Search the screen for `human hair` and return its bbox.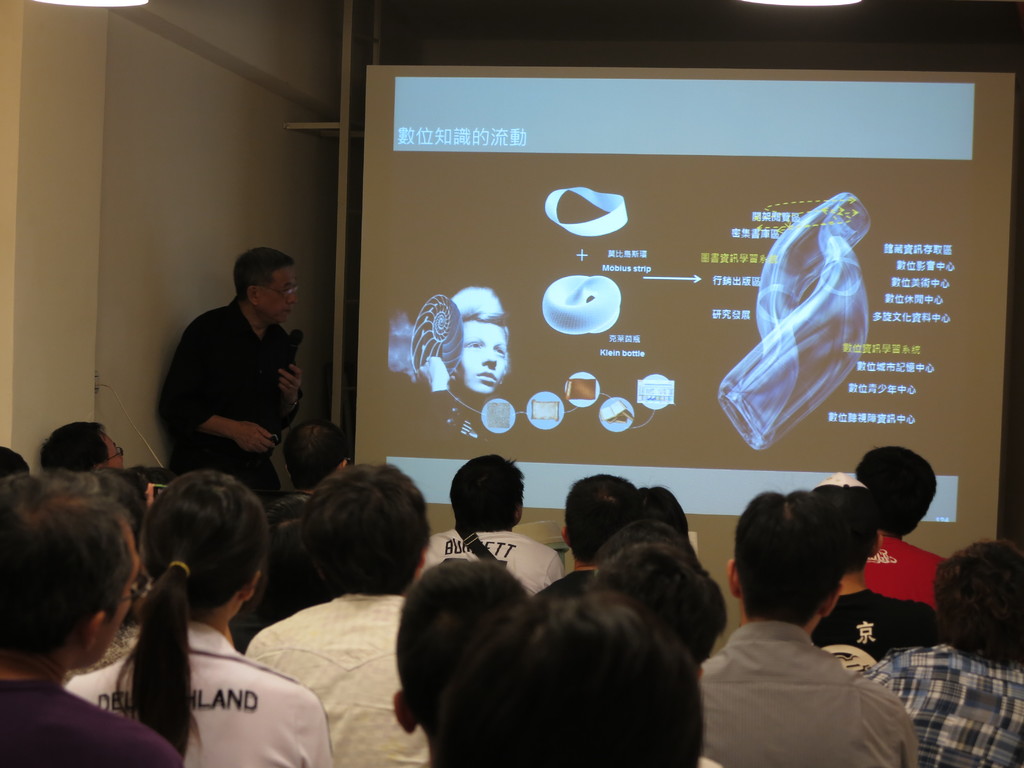
Found: (618,486,700,534).
